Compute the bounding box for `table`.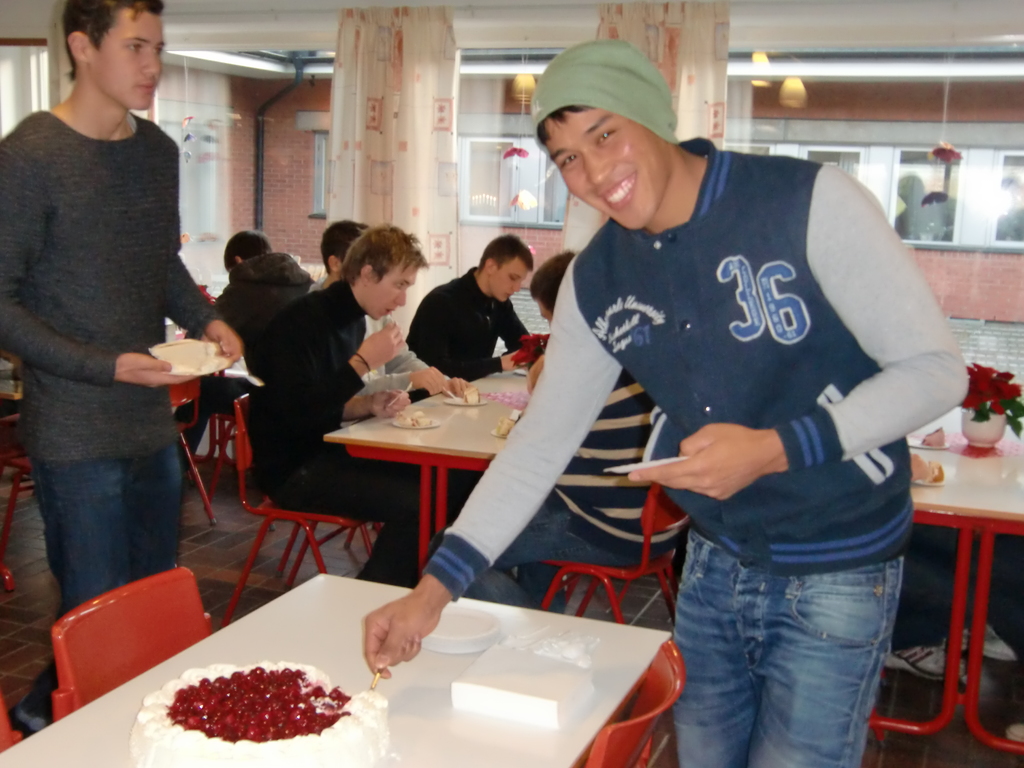
left=0, top=573, right=669, bottom=767.
